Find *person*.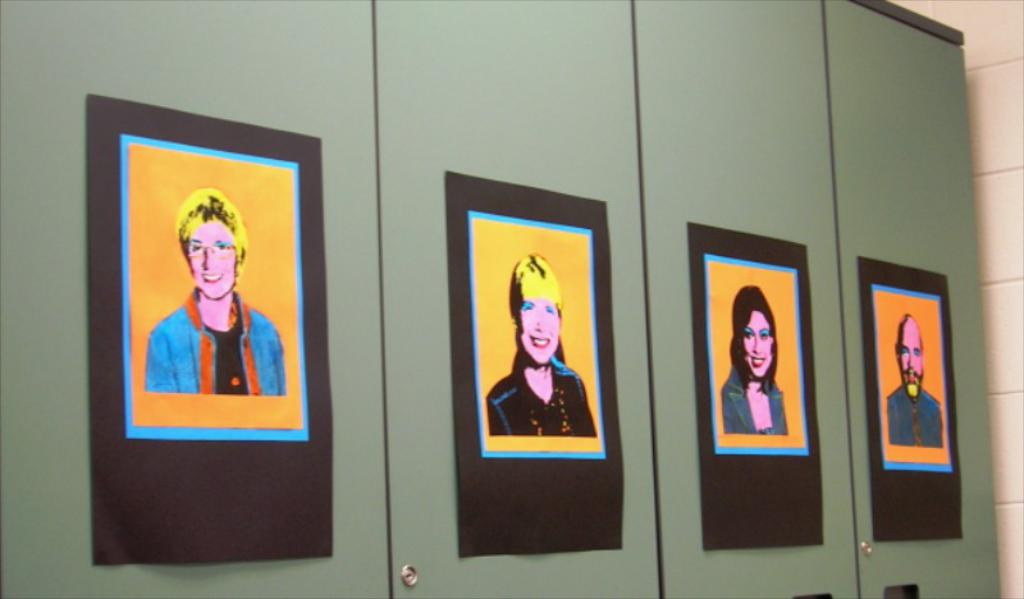
887:307:950:452.
